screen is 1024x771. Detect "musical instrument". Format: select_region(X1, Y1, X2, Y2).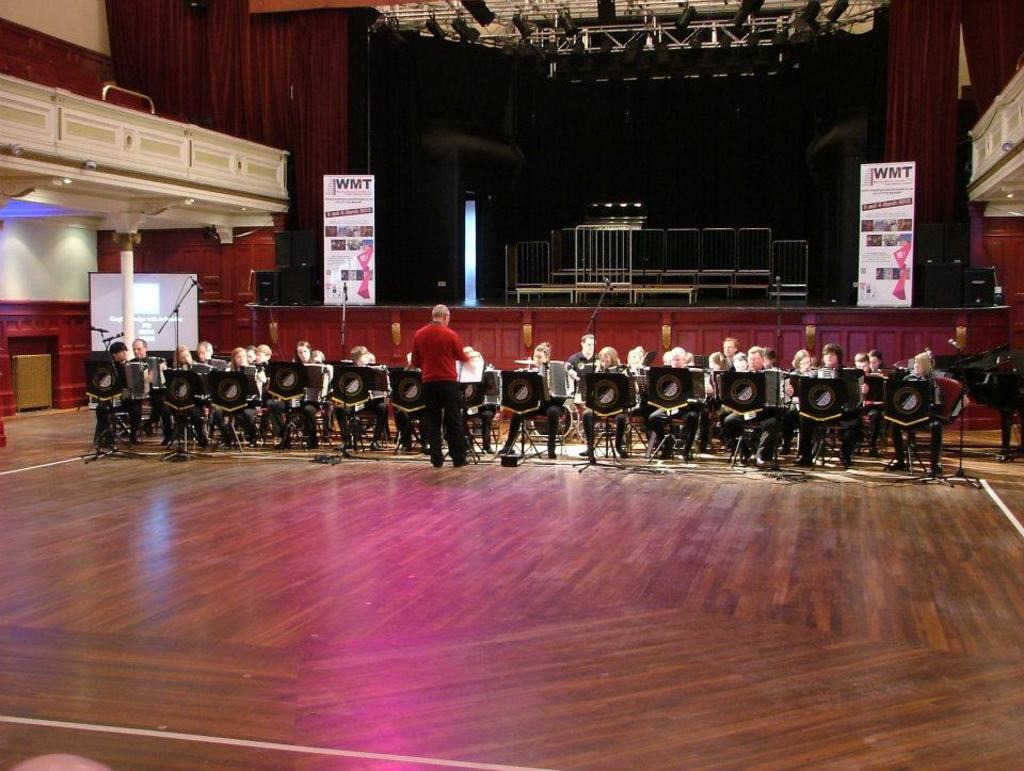
select_region(119, 352, 144, 403).
